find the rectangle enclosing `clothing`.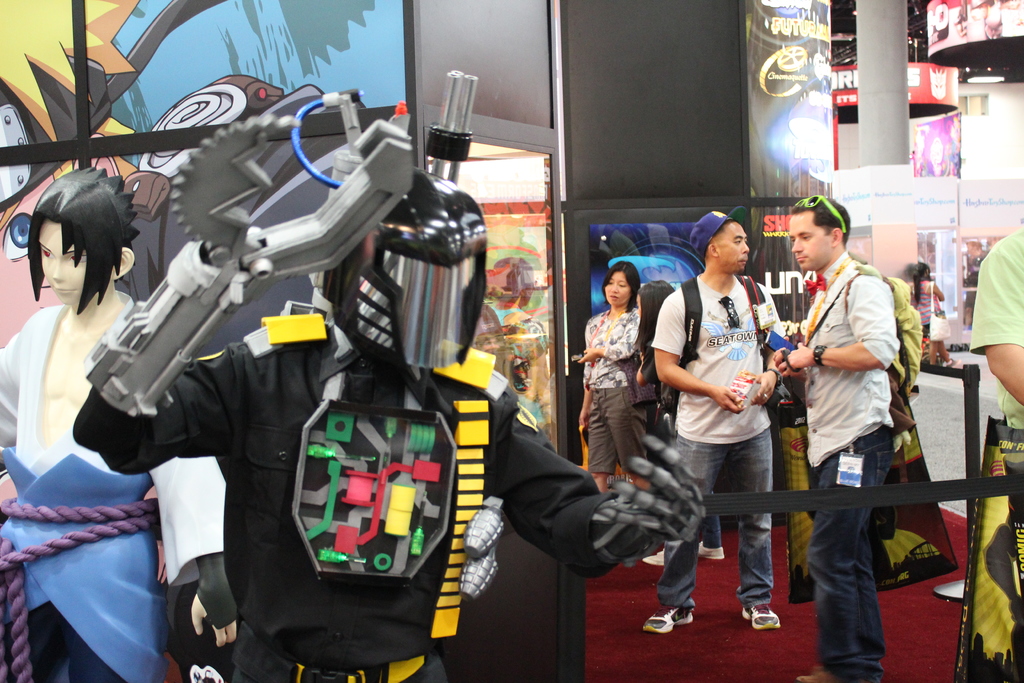
rect(964, 222, 1023, 630).
